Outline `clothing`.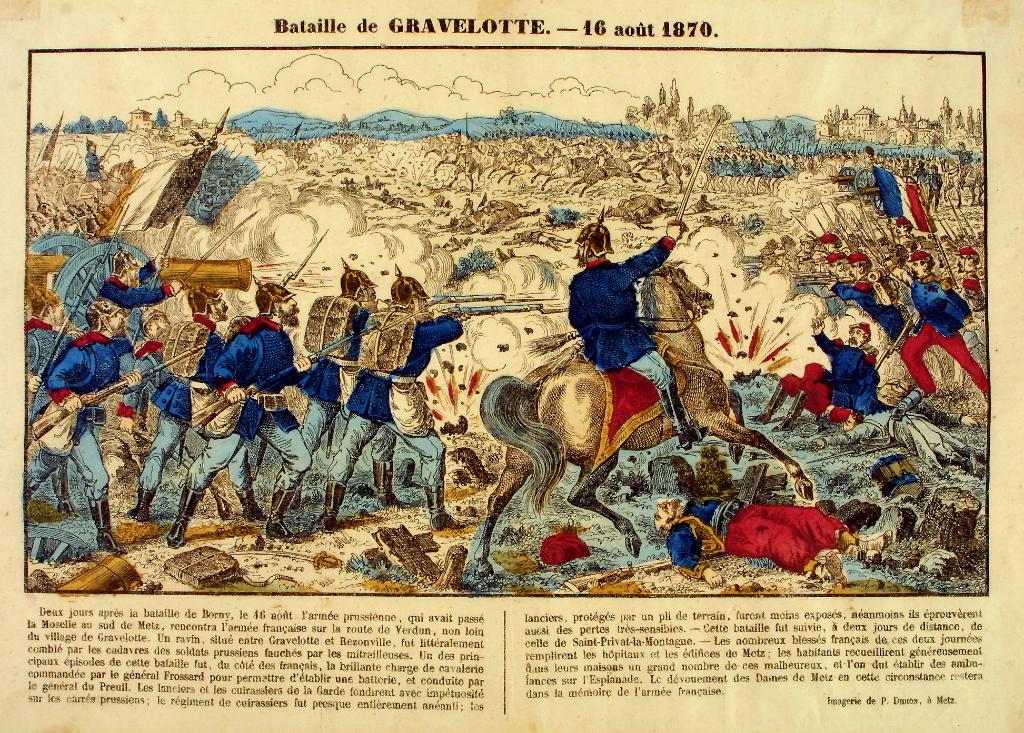
Outline: <bbox>819, 231, 840, 244</bbox>.
